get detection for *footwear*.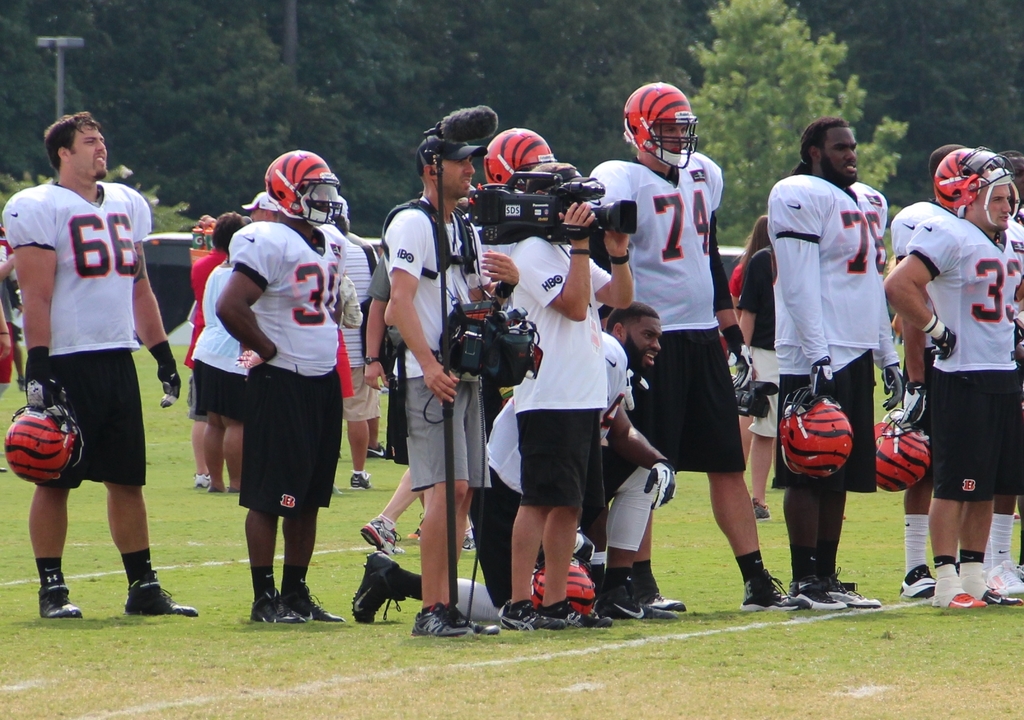
Detection: left=643, top=589, right=685, bottom=612.
